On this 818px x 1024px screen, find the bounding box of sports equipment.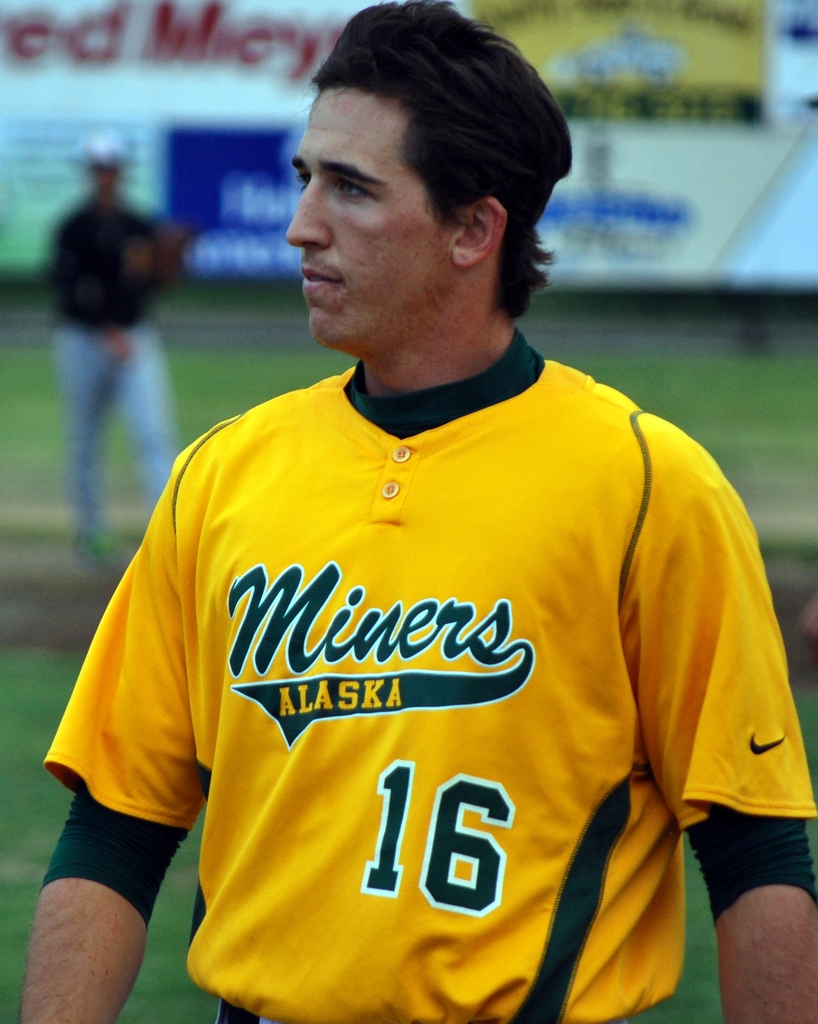
Bounding box: [40,355,817,1023].
